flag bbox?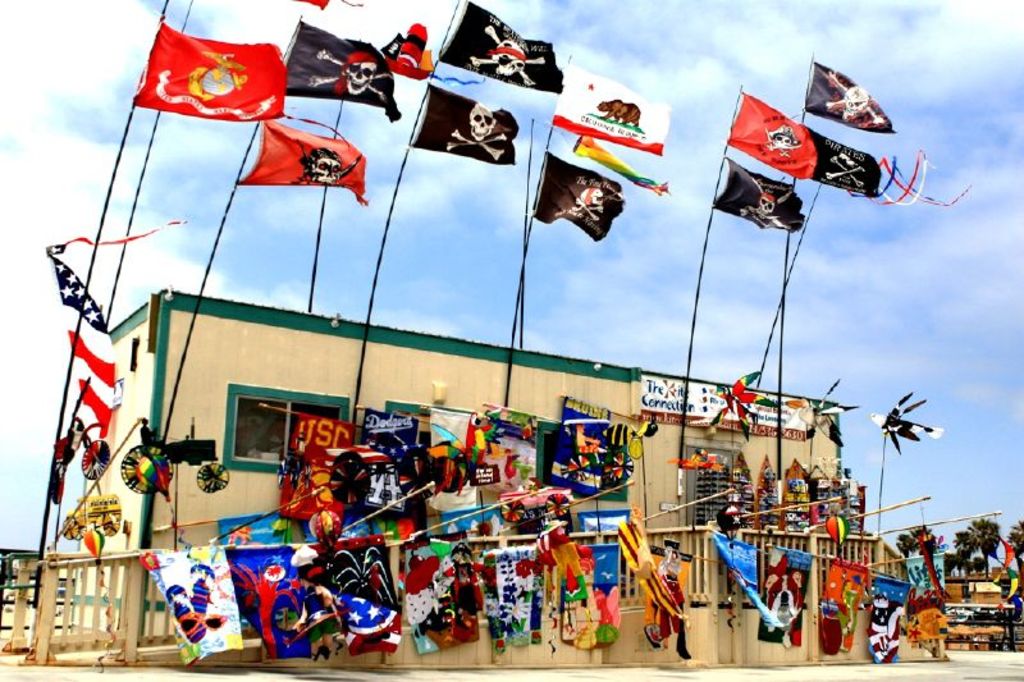
locate(870, 576, 915, 665)
